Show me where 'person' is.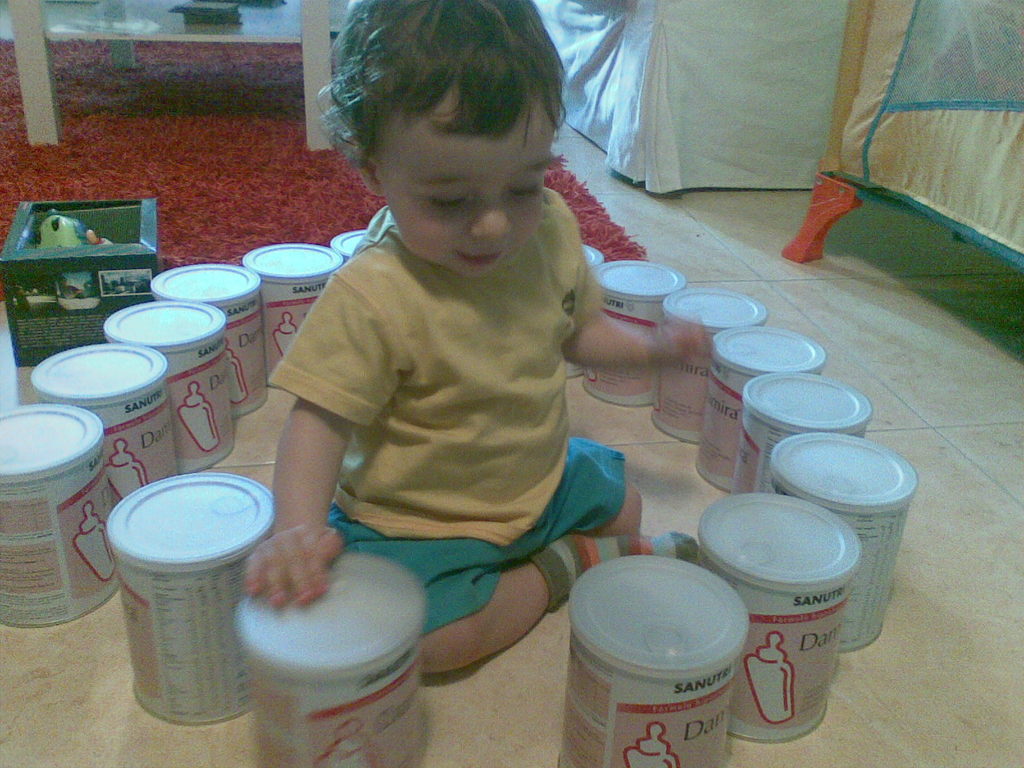
'person' is at {"x1": 213, "y1": 0, "x2": 718, "y2": 693}.
